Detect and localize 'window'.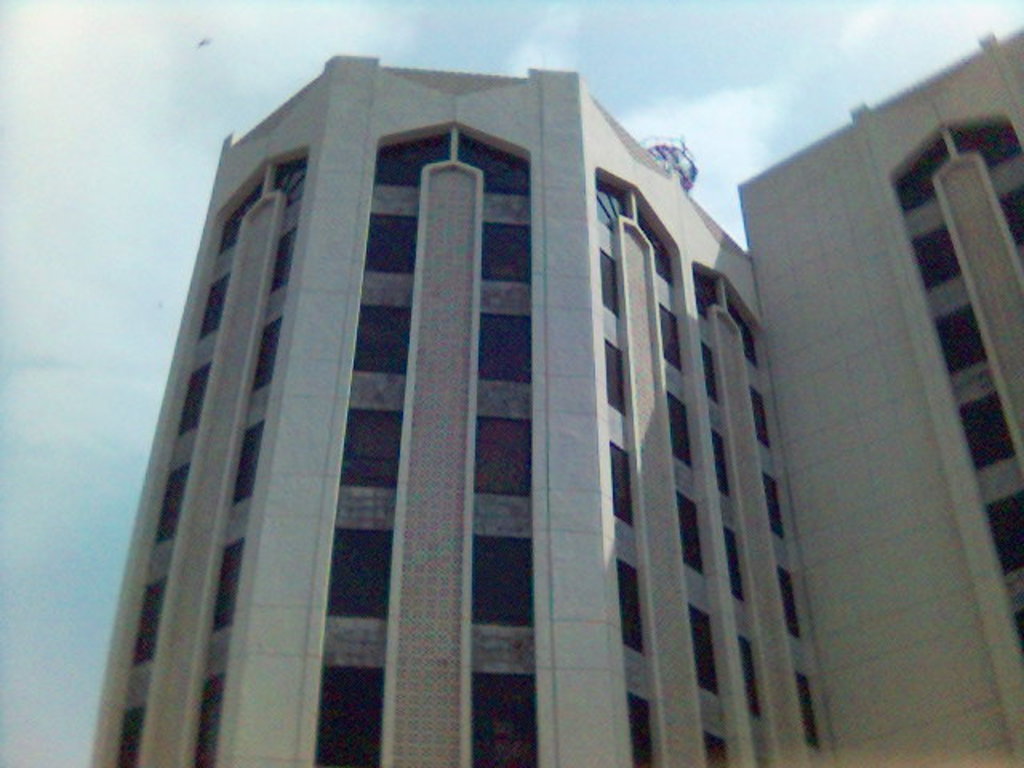
Localized at [758,386,771,448].
